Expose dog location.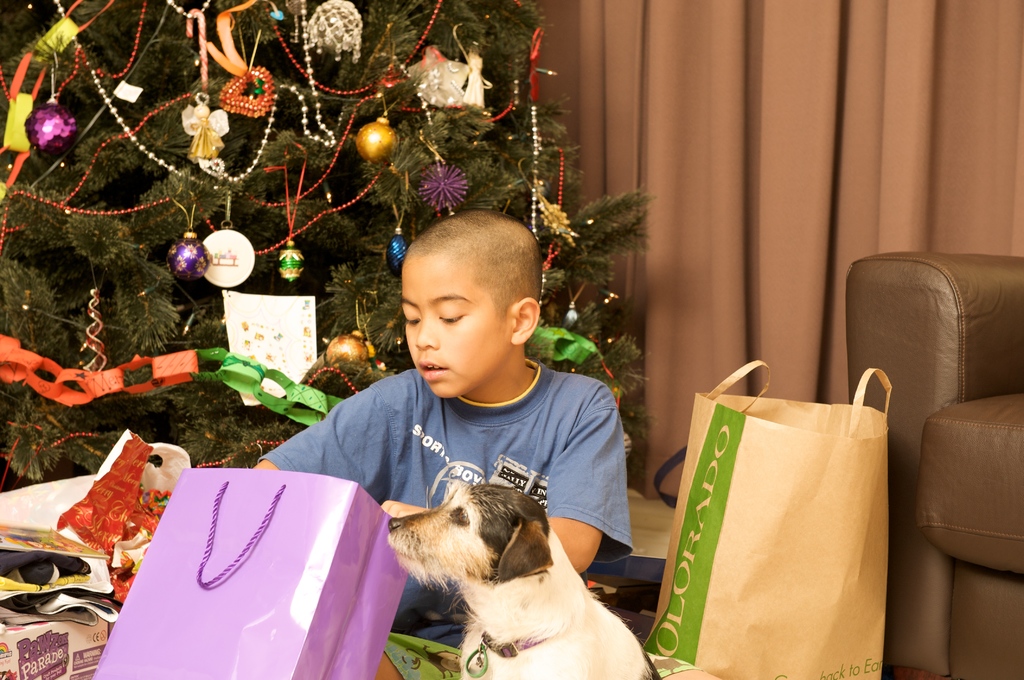
Exposed at 388, 481, 662, 679.
